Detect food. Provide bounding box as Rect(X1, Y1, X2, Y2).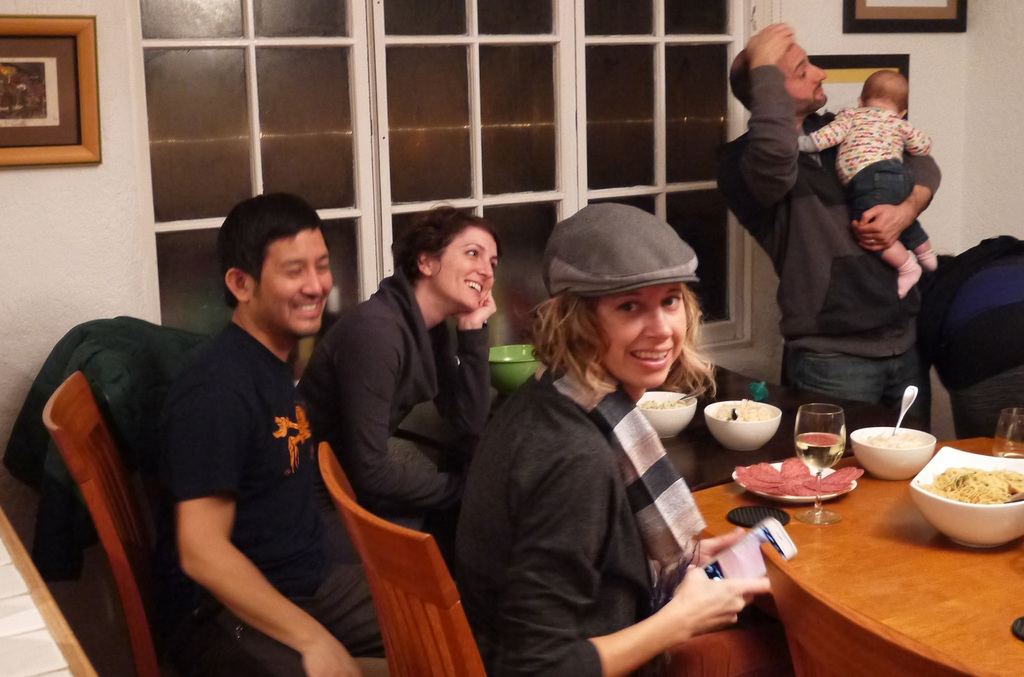
Rect(924, 447, 1016, 536).
